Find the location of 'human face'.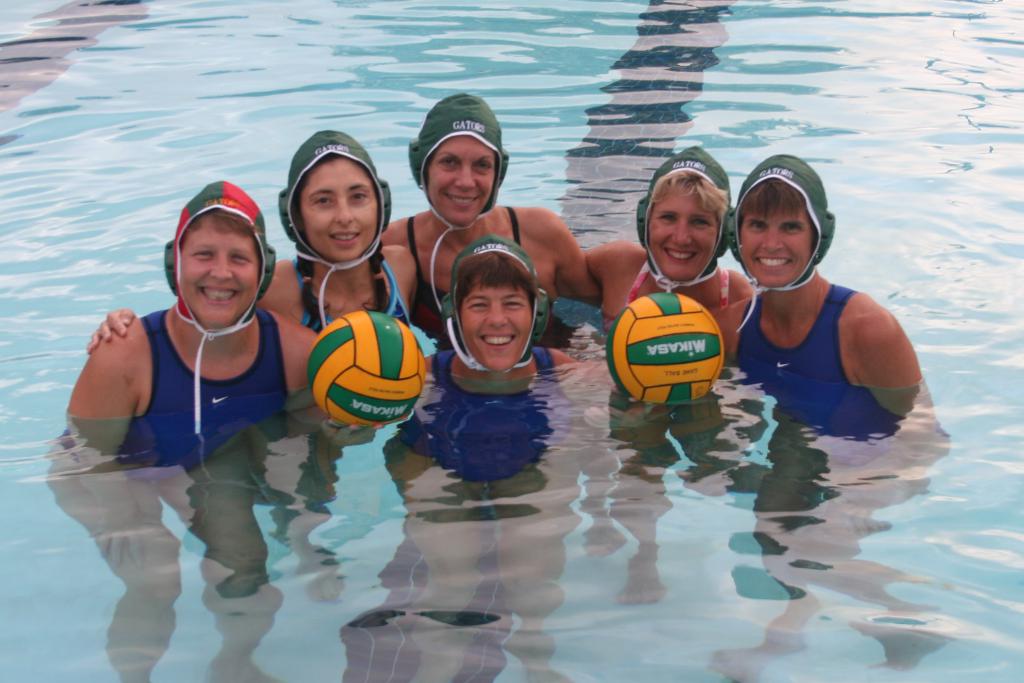
Location: 429 135 494 226.
